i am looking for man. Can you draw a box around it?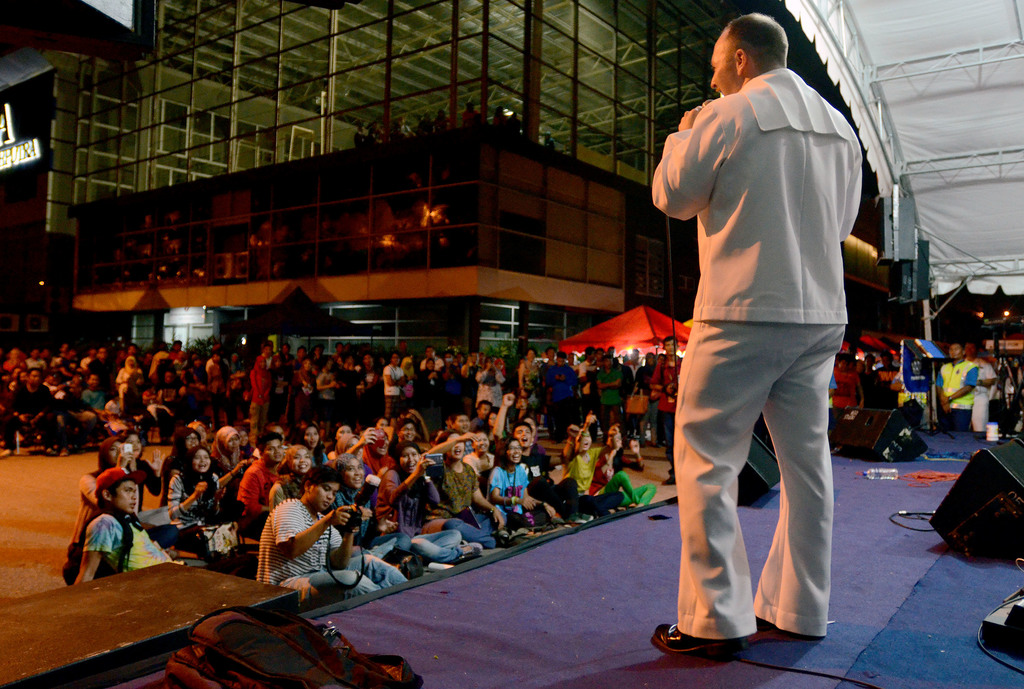
Sure, the bounding box is detection(937, 342, 978, 431).
